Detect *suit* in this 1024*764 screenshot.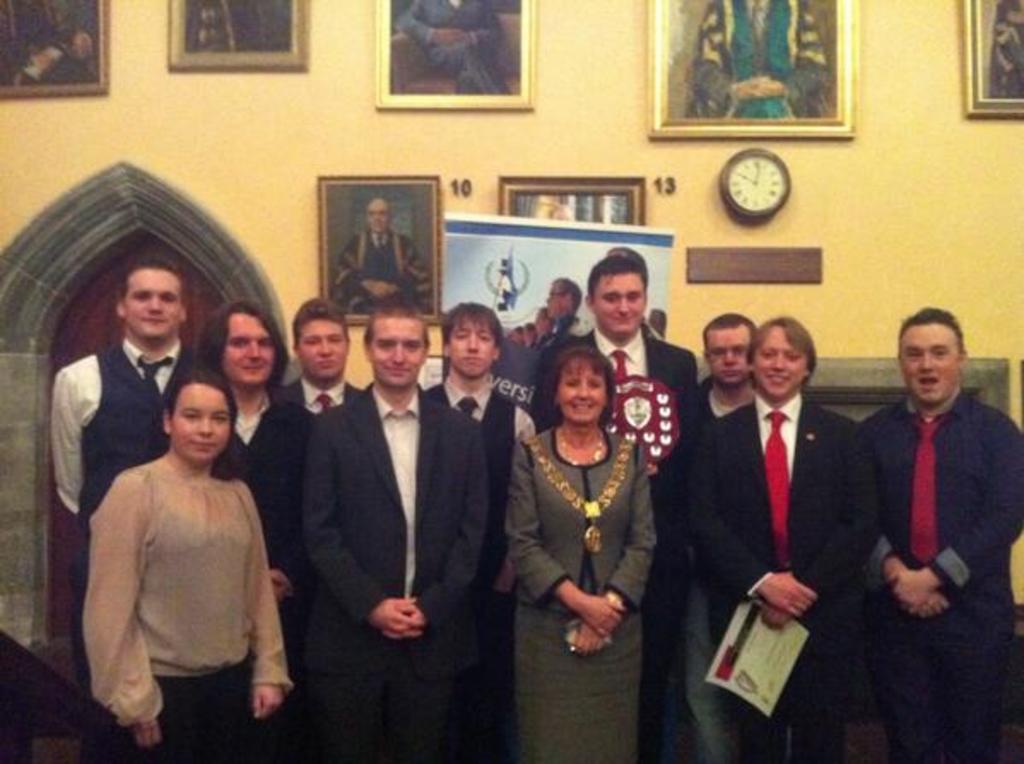
Detection: <region>212, 381, 316, 634</region>.
